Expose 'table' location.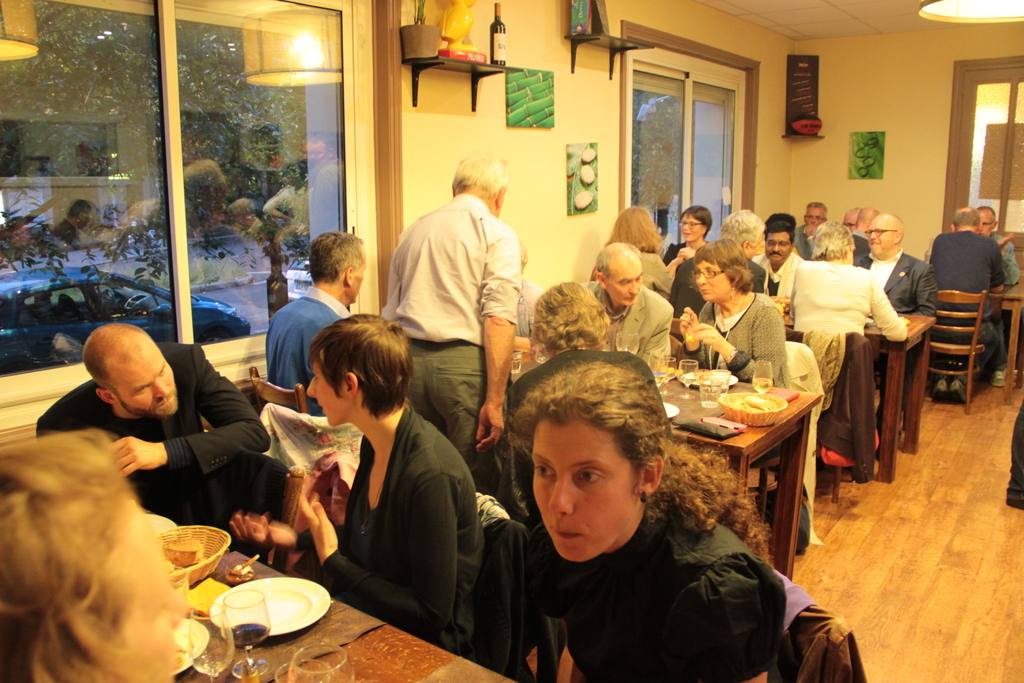
Exposed at 788,310,938,482.
